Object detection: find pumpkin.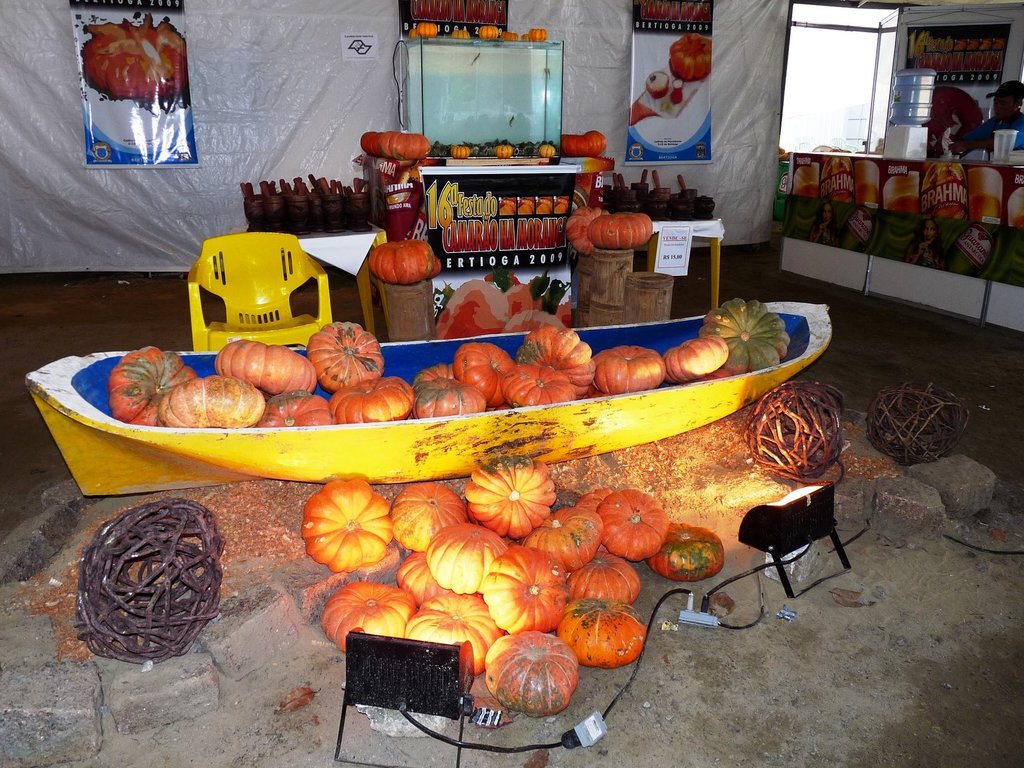
{"left": 527, "top": 26, "right": 547, "bottom": 42}.
